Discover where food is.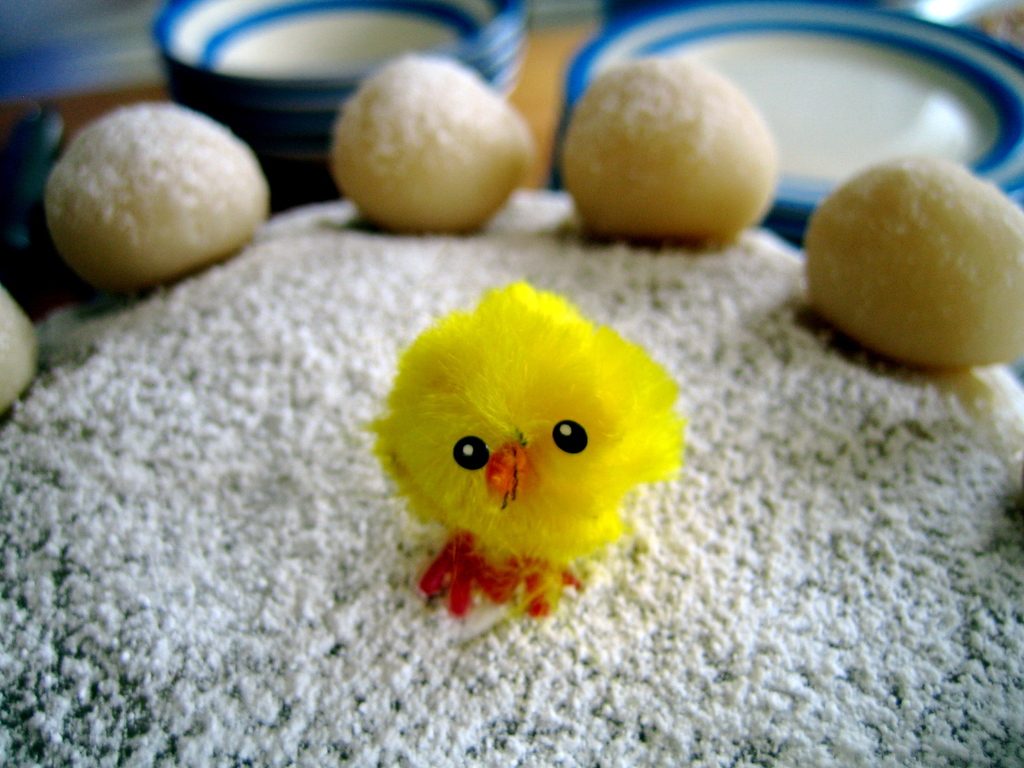
Discovered at BBox(36, 113, 264, 293).
